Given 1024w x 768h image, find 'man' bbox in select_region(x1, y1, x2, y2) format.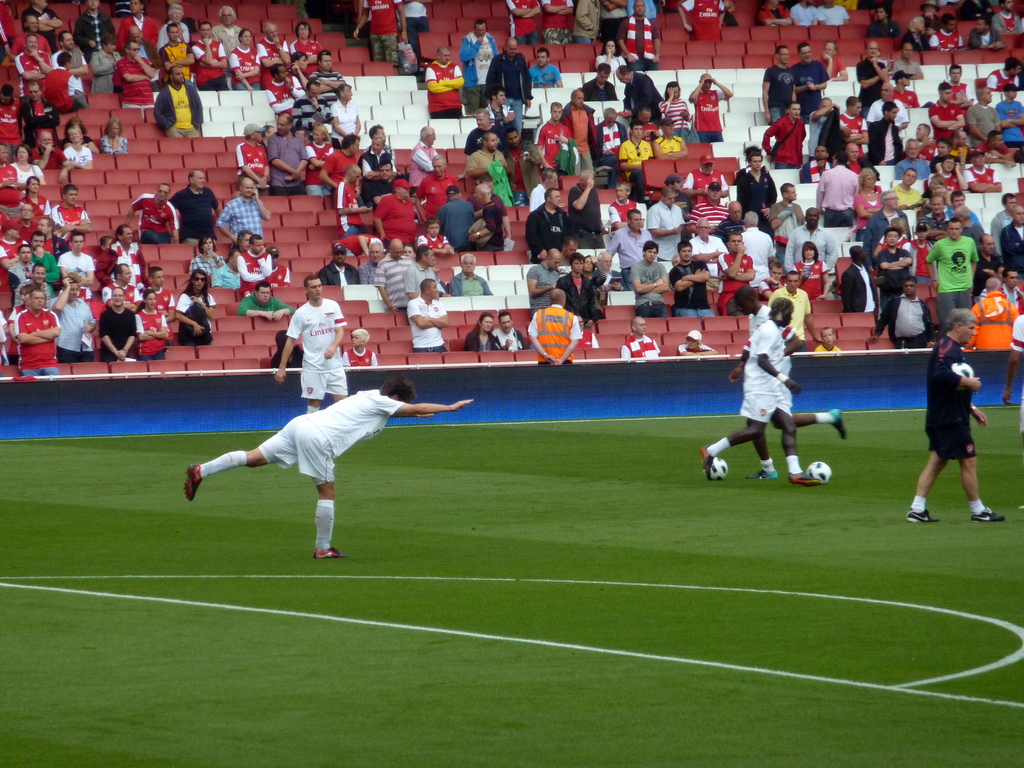
select_region(820, 37, 847, 84).
